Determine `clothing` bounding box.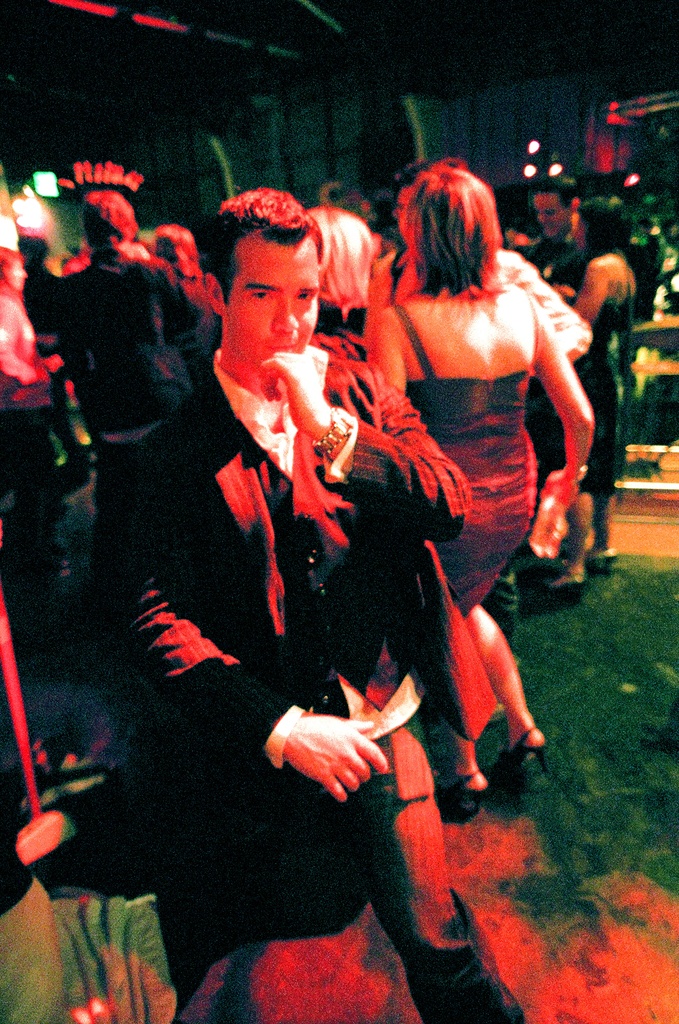
Determined: <bbox>324, 241, 577, 665</bbox>.
